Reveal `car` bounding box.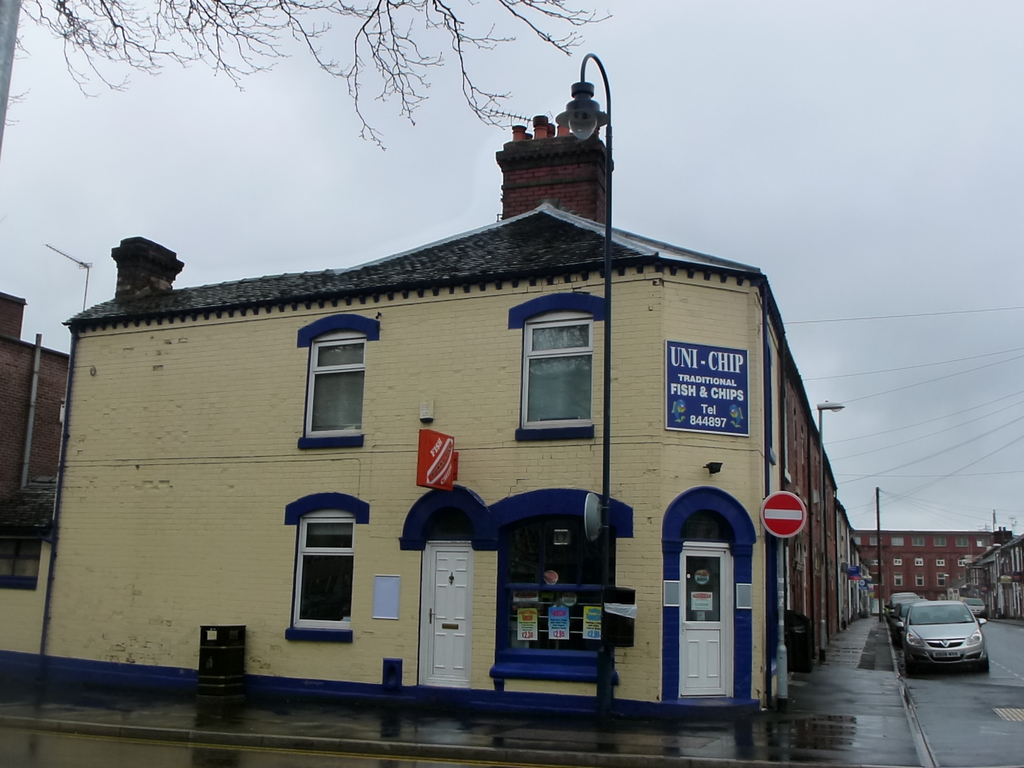
Revealed: [x1=884, y1=593, x2=916, y2=621].
